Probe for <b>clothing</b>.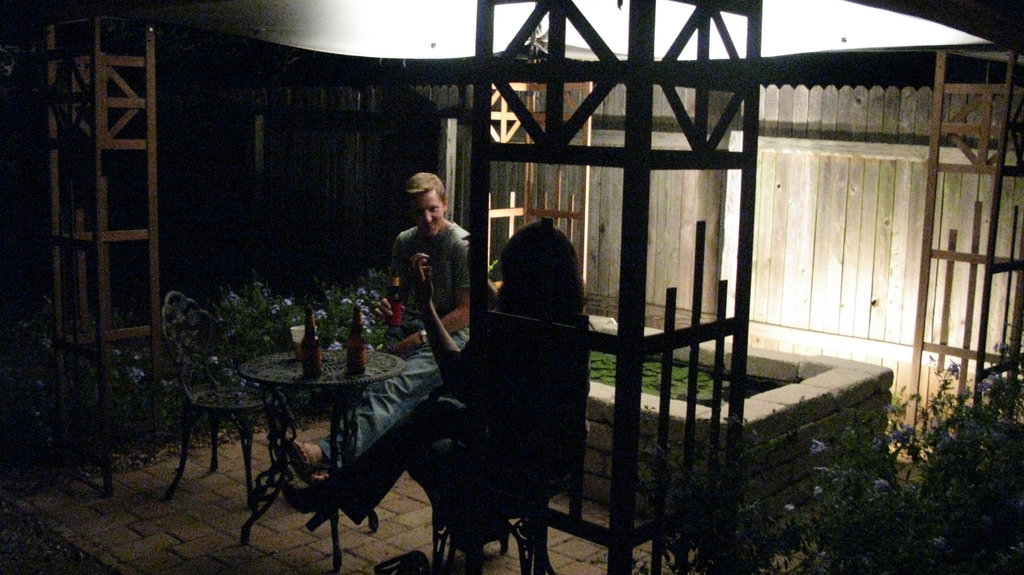
Probe result: [x1=308, y1=210, x2=476, y2=461].
